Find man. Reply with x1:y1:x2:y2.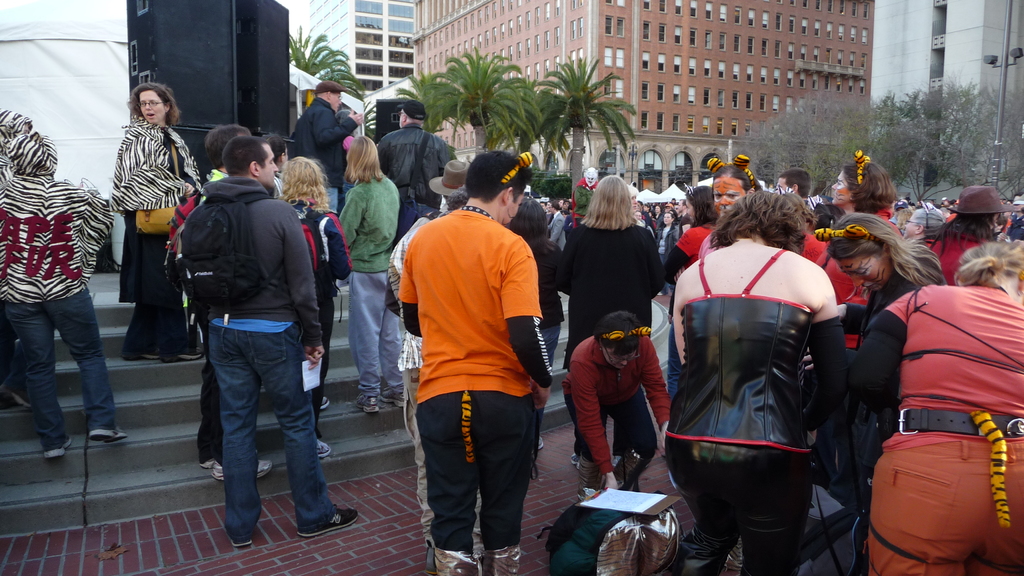
669:195:677:205.
